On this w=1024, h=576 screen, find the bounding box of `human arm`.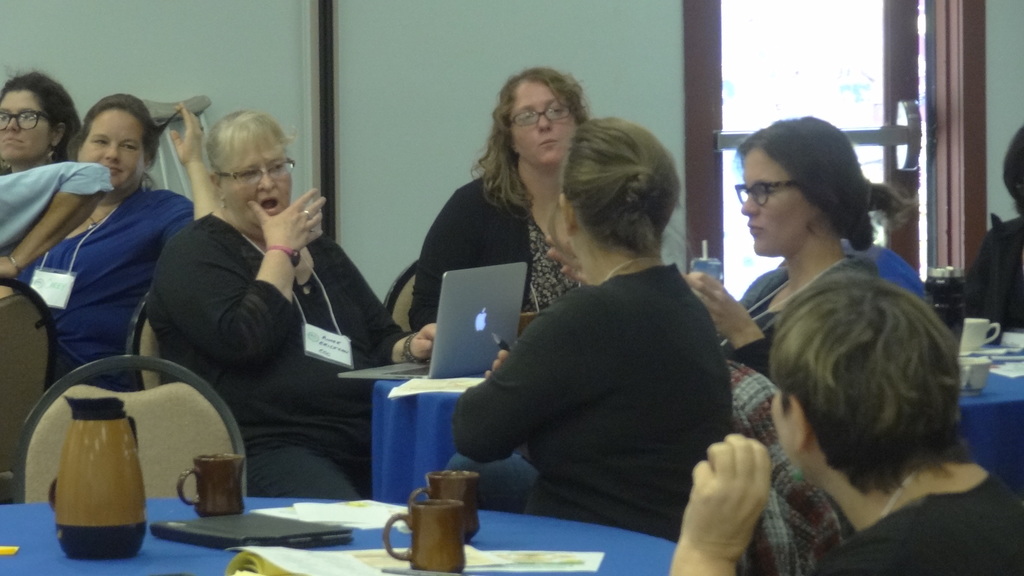
Bounding box: (x1=161, y1=189, x2=343, y2=389).
